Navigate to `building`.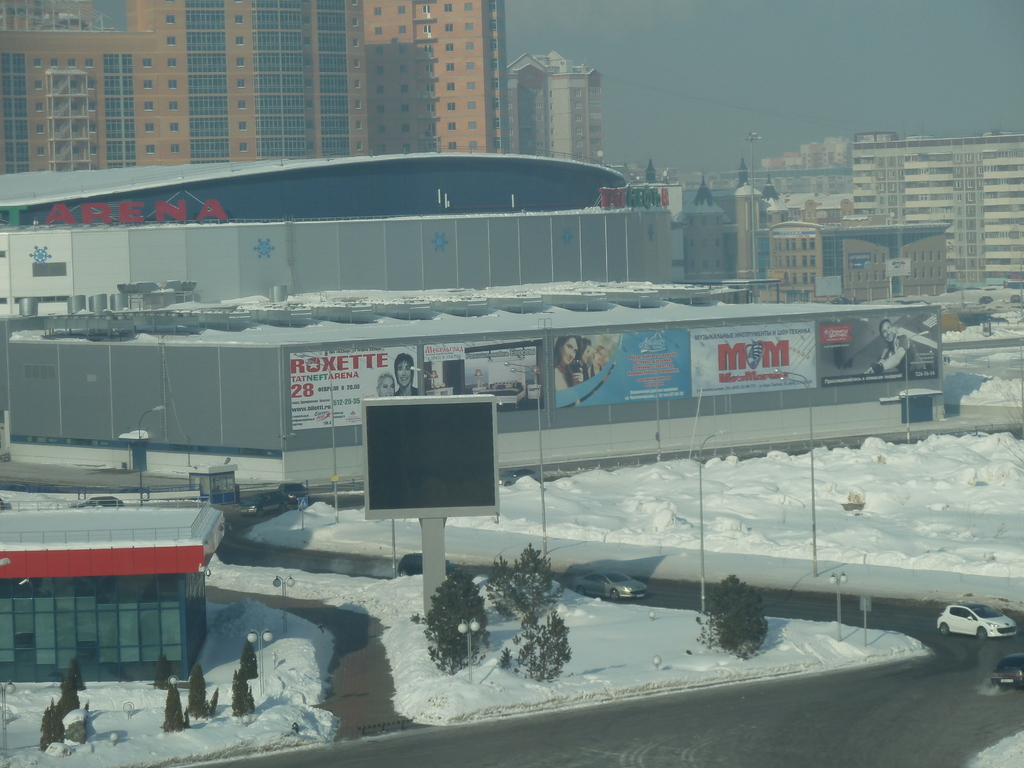
Navigation target: left=0, top=147, right=676, bottom=289.
